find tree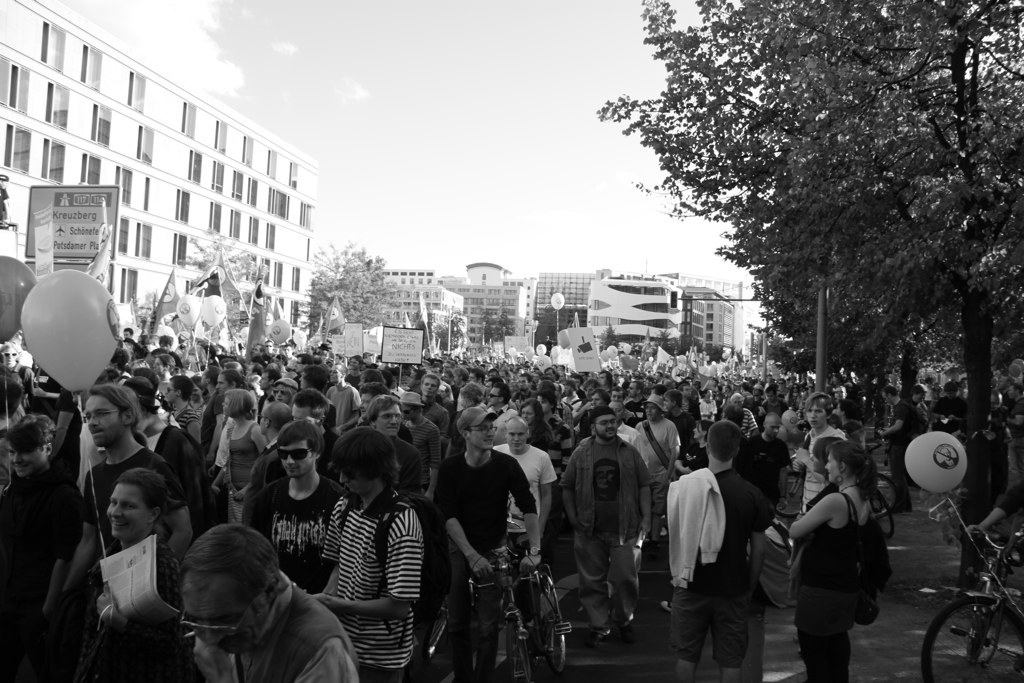
Rect(612, 19, 994, 398)
